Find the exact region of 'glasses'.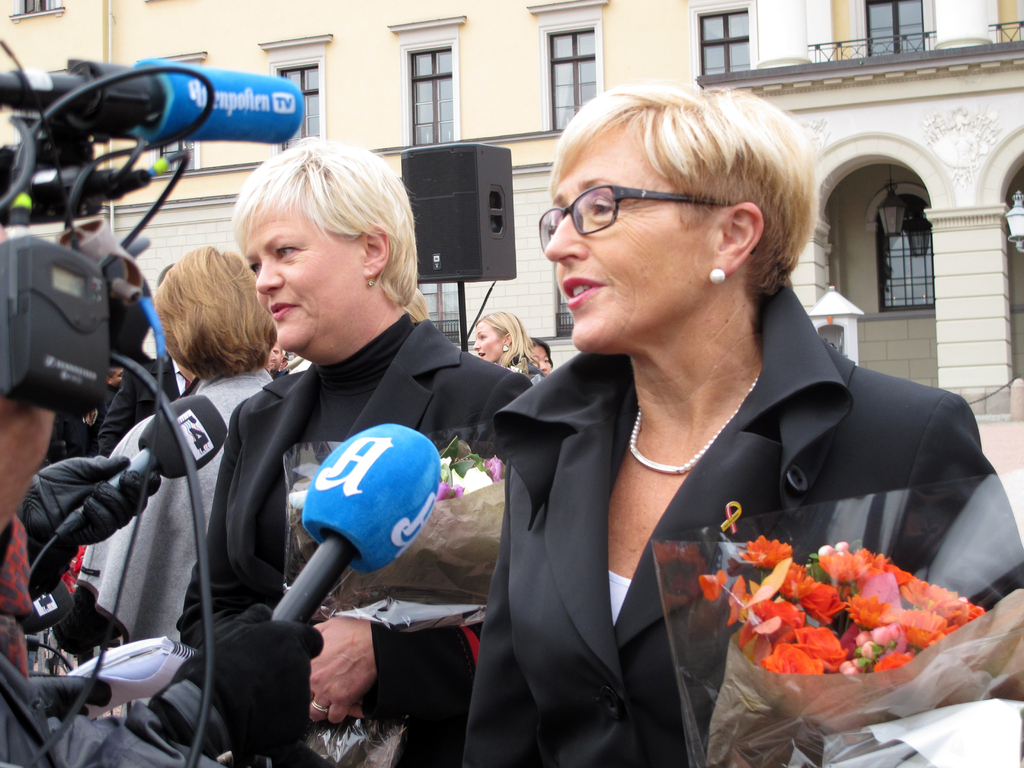
Exact region: [left=531, top=183, right=732, bottom=262].
